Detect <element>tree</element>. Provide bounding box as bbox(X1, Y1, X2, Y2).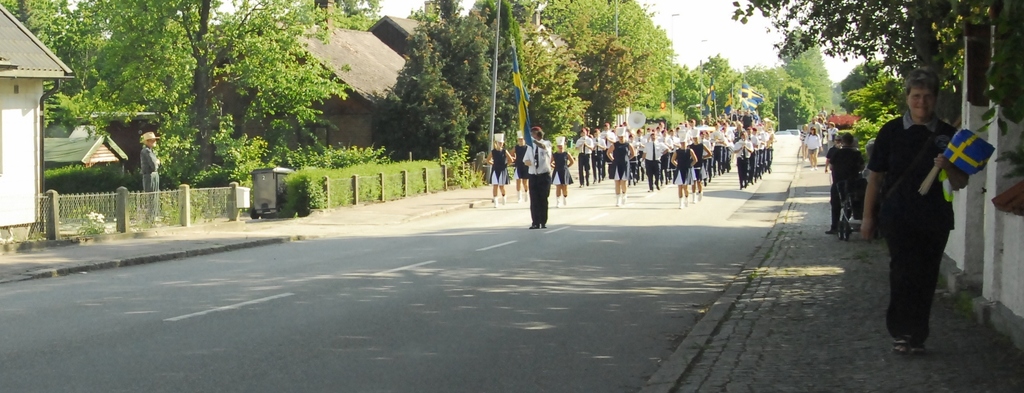
bbox(730, 64, 801, 130).
